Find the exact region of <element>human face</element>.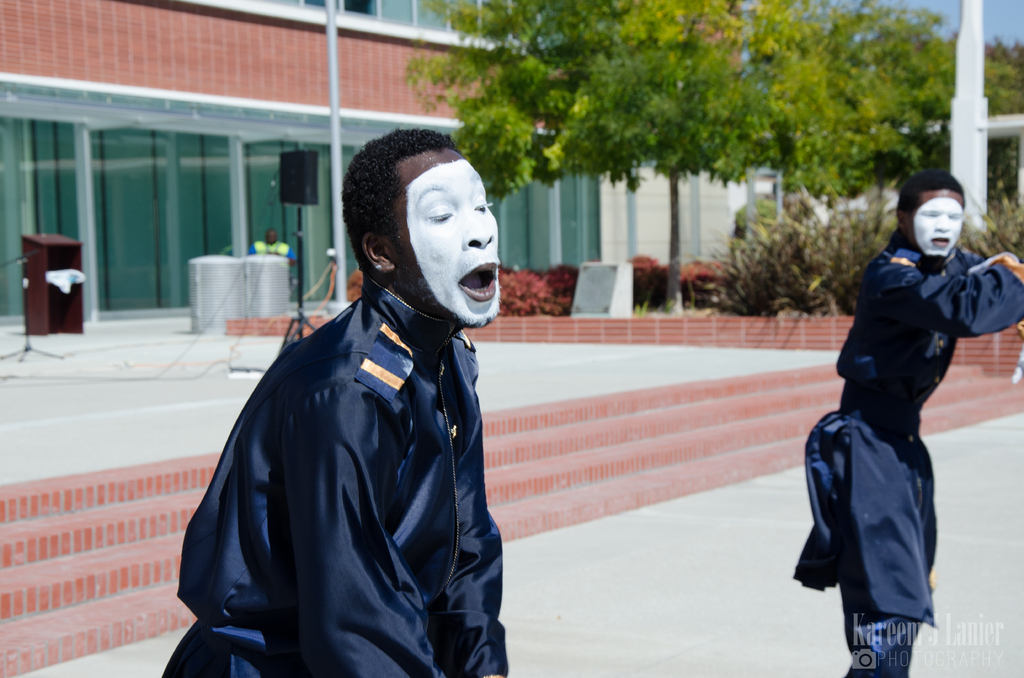
Exact region: select_region(386, 144, 502, 330).
